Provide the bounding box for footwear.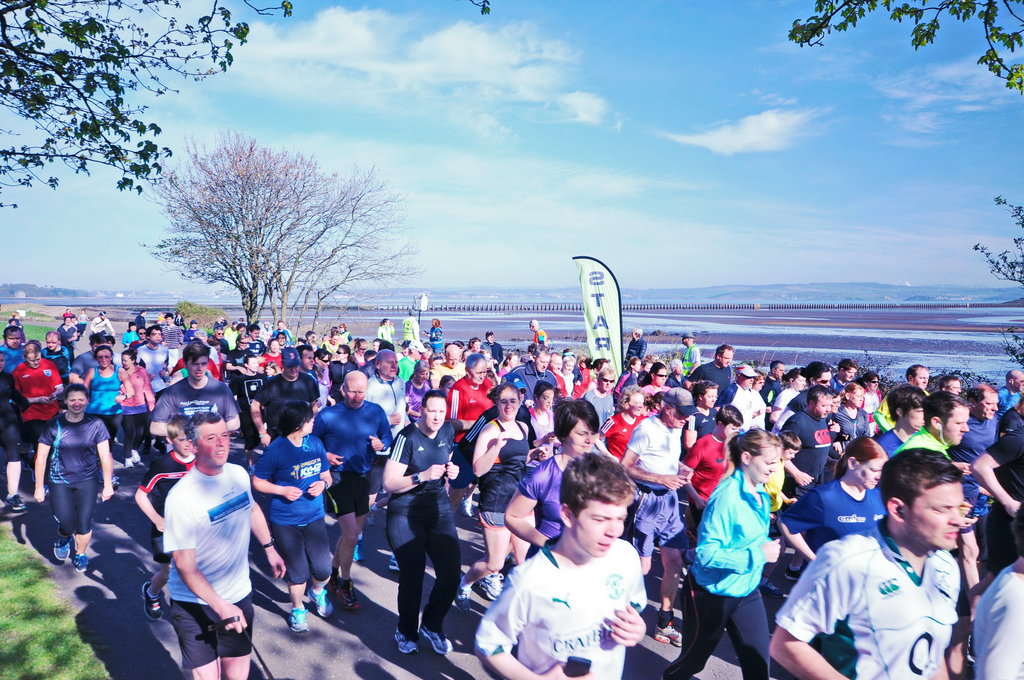
{"x1": 335, "y1": 576, "x2": 366, "y2": 613}.
